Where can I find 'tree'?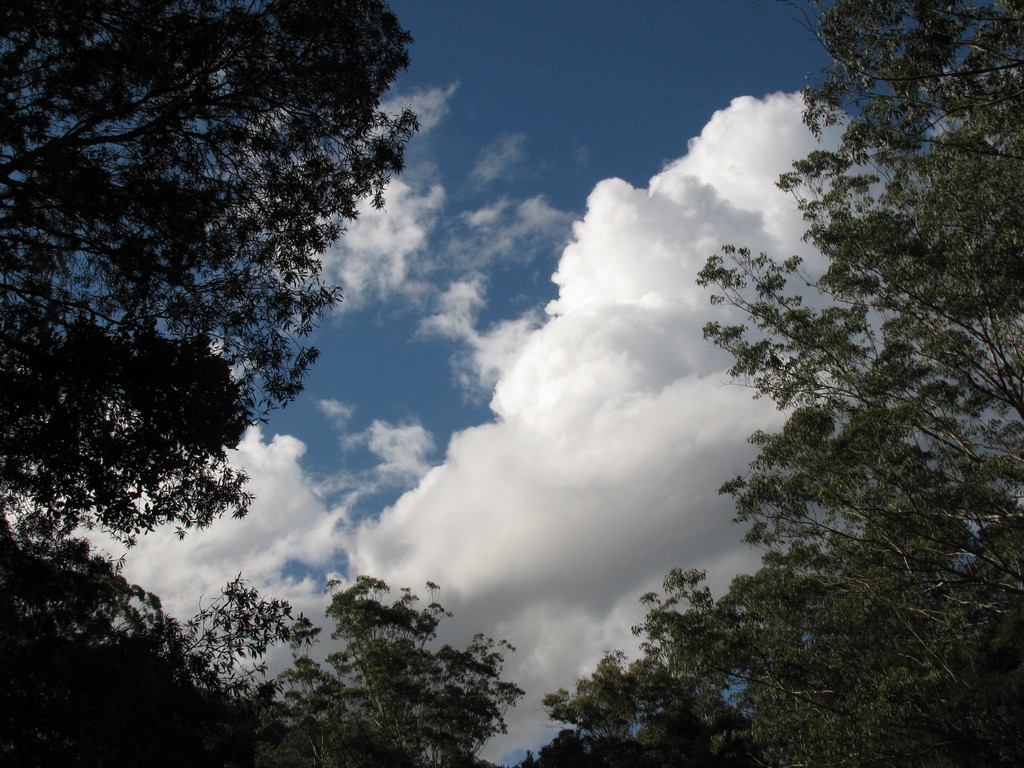
You can find it at (left=28, top=10, right=413, bottom=657).
